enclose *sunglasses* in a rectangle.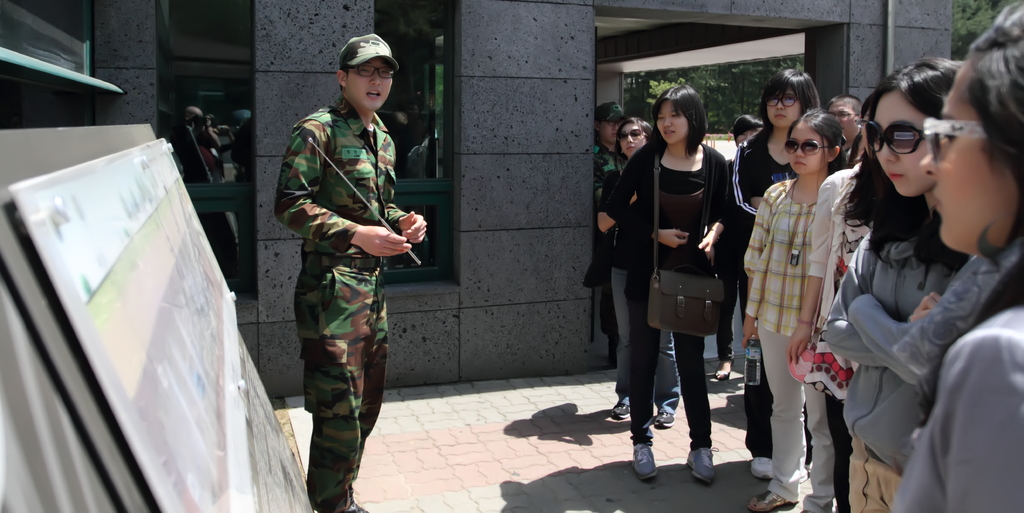
{"left": 620, "top": 128, "right": 645, "bottom": 141}.
